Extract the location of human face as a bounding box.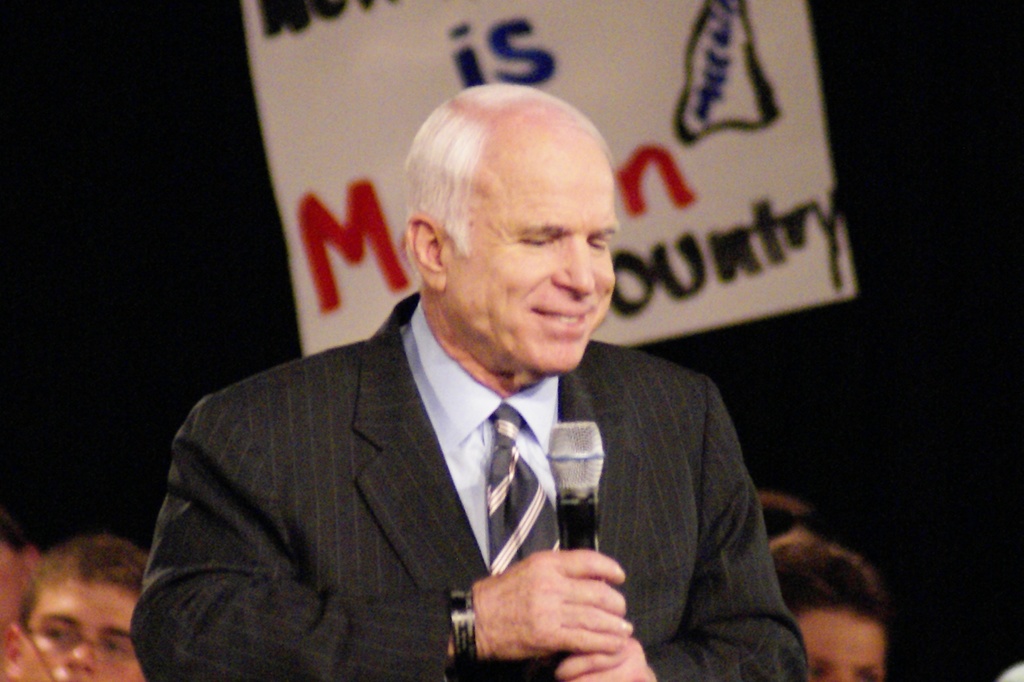
region(442, 130, 618, 367).
